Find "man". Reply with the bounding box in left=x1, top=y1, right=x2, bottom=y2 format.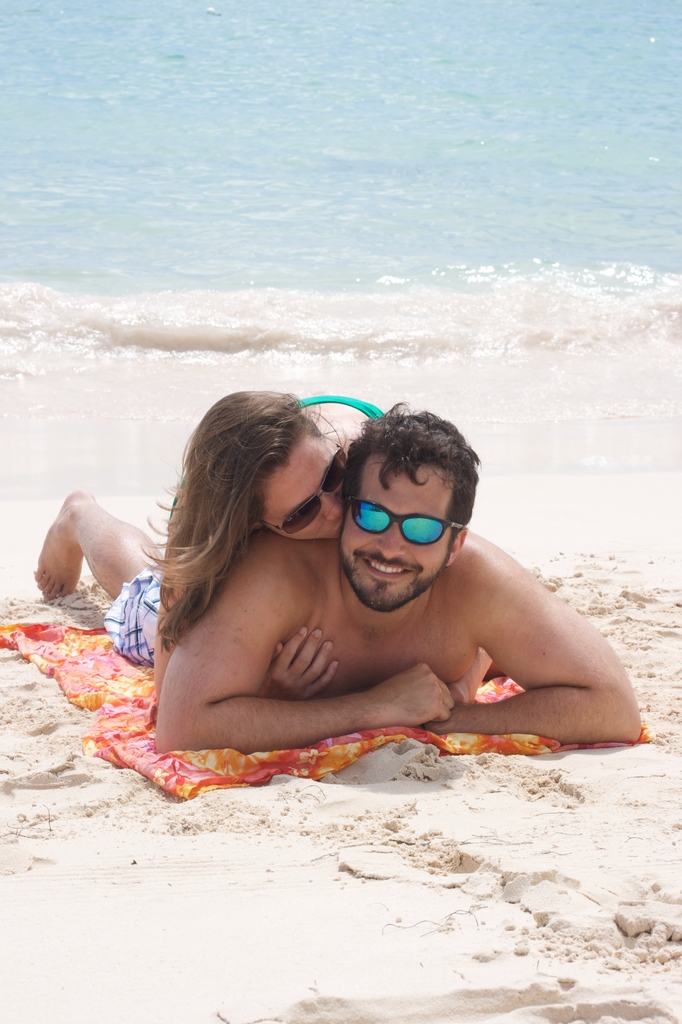
left=36, top=383, right=640, bottom=748.
